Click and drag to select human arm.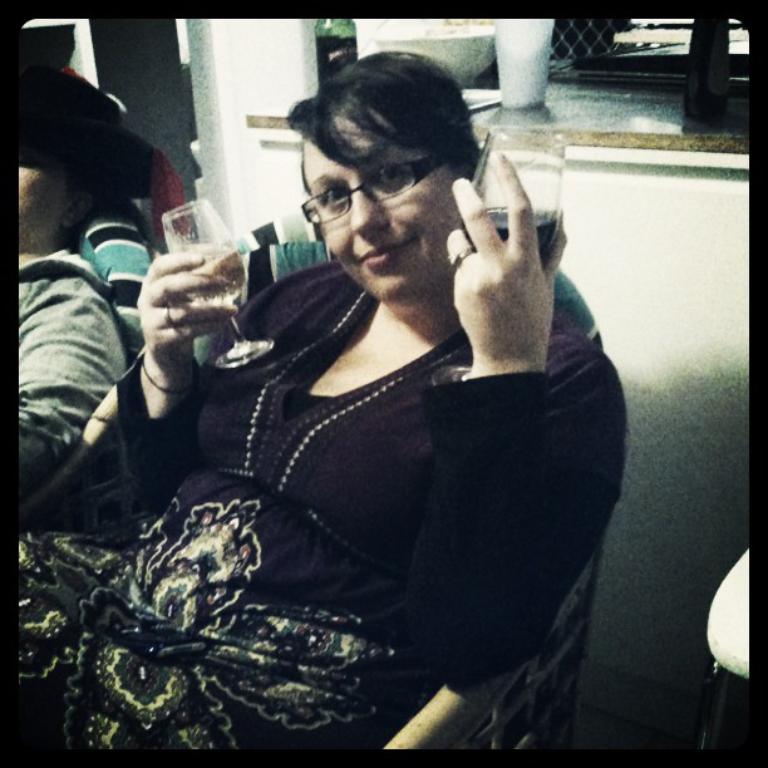
Selection: crop(84, 248, 221, 438).
